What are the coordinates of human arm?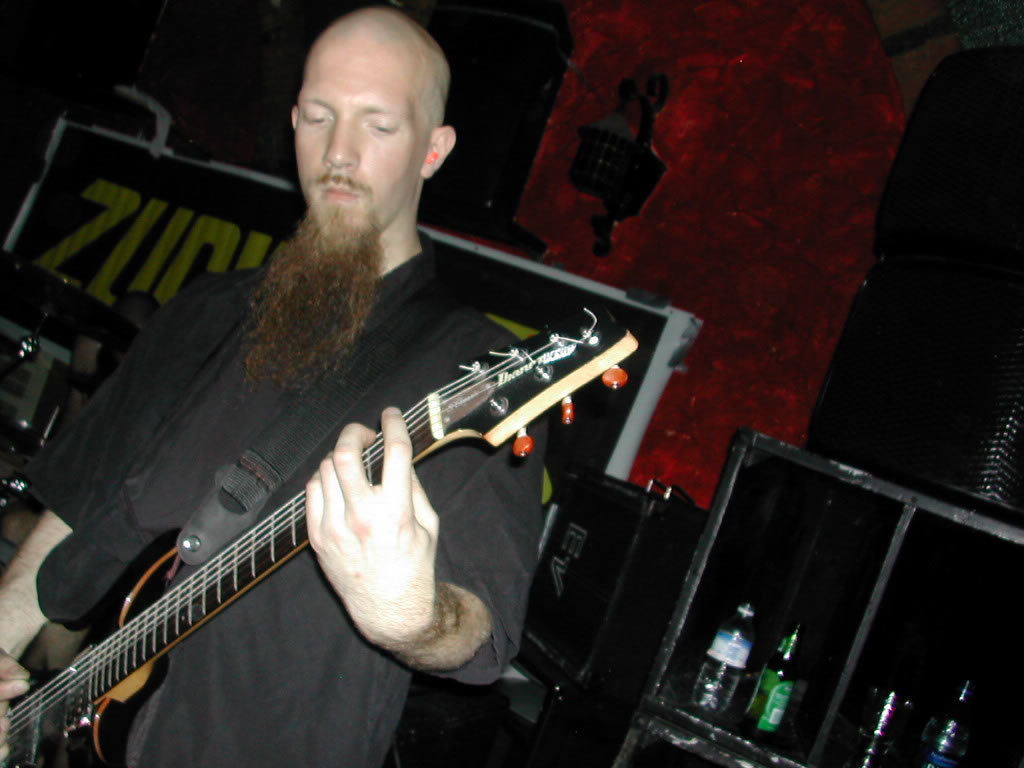
x1=305 y1=329 x2=508 y2=689.
